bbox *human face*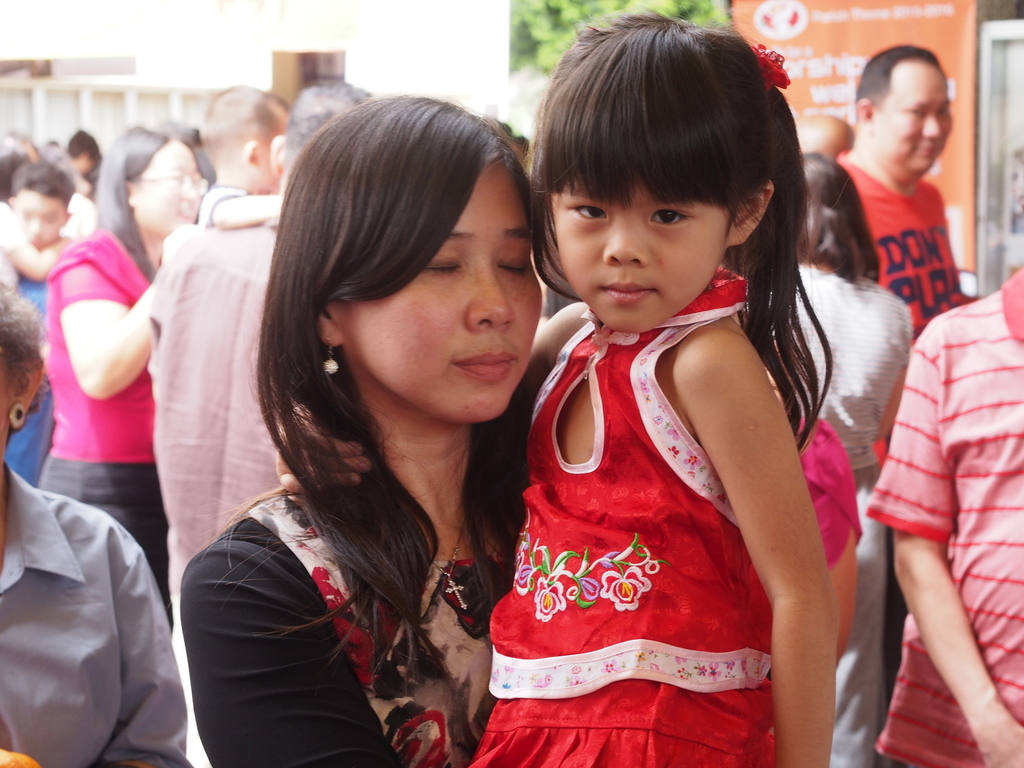
17, 192, 66, 250
